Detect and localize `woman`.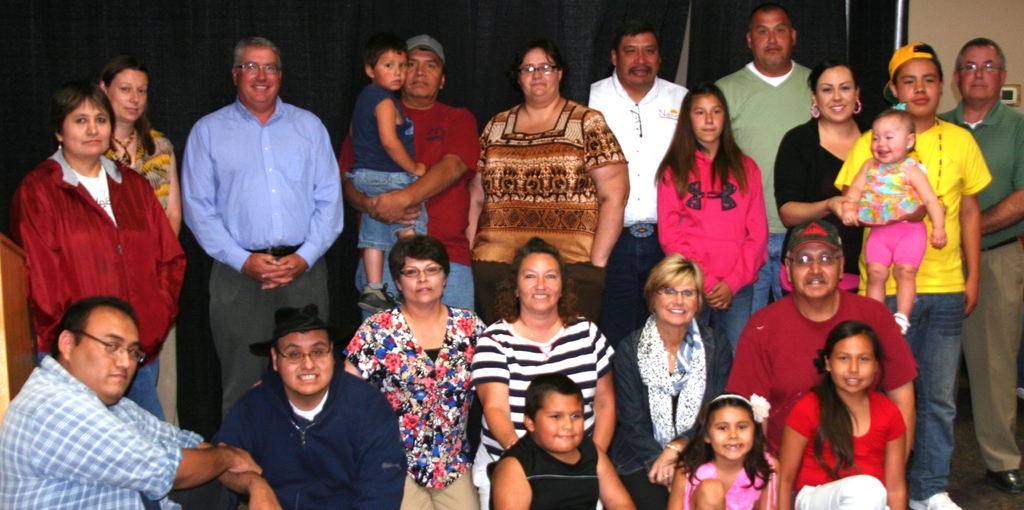
Localized at box=[471, 235, 621, 509].
